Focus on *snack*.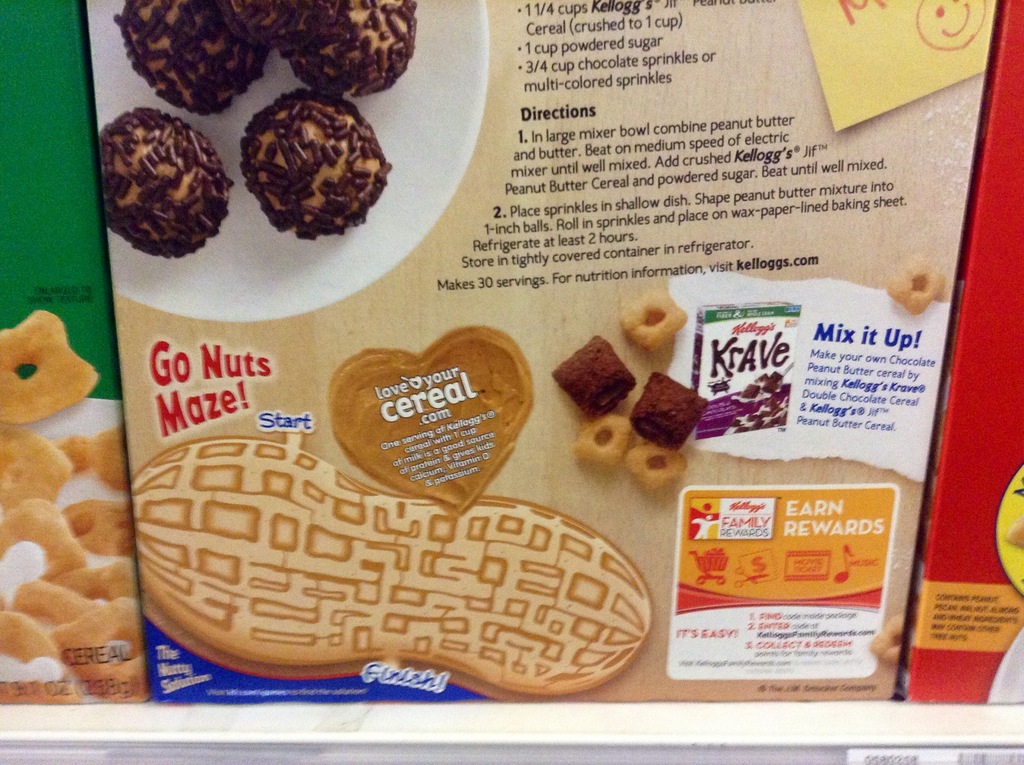
Focused at <box>289,0,417,103</box>.
